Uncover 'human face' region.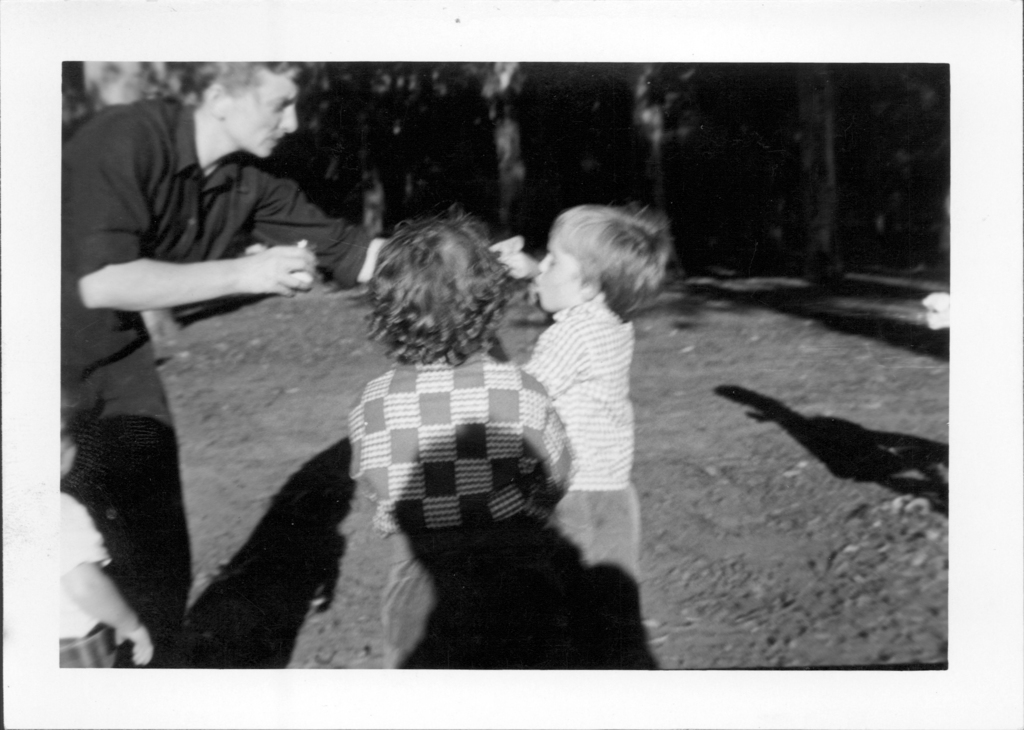
Uncovered: locate(536, 232, 586, 306).
